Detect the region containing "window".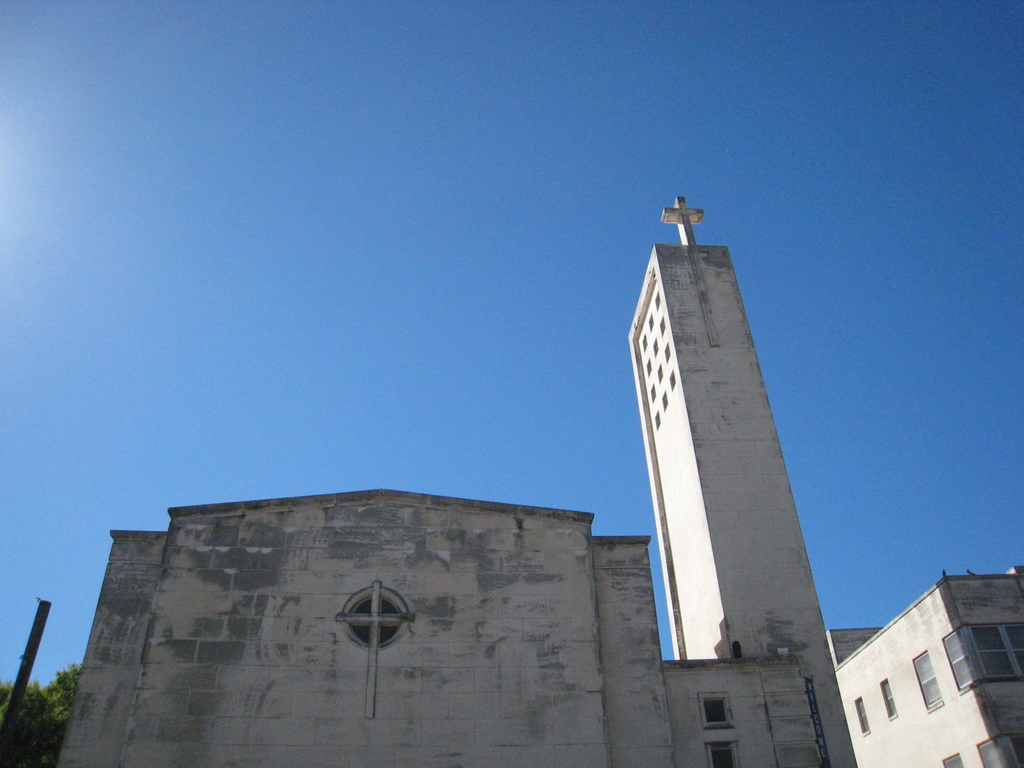
left=705, top=744, right=738, bottom=767.
